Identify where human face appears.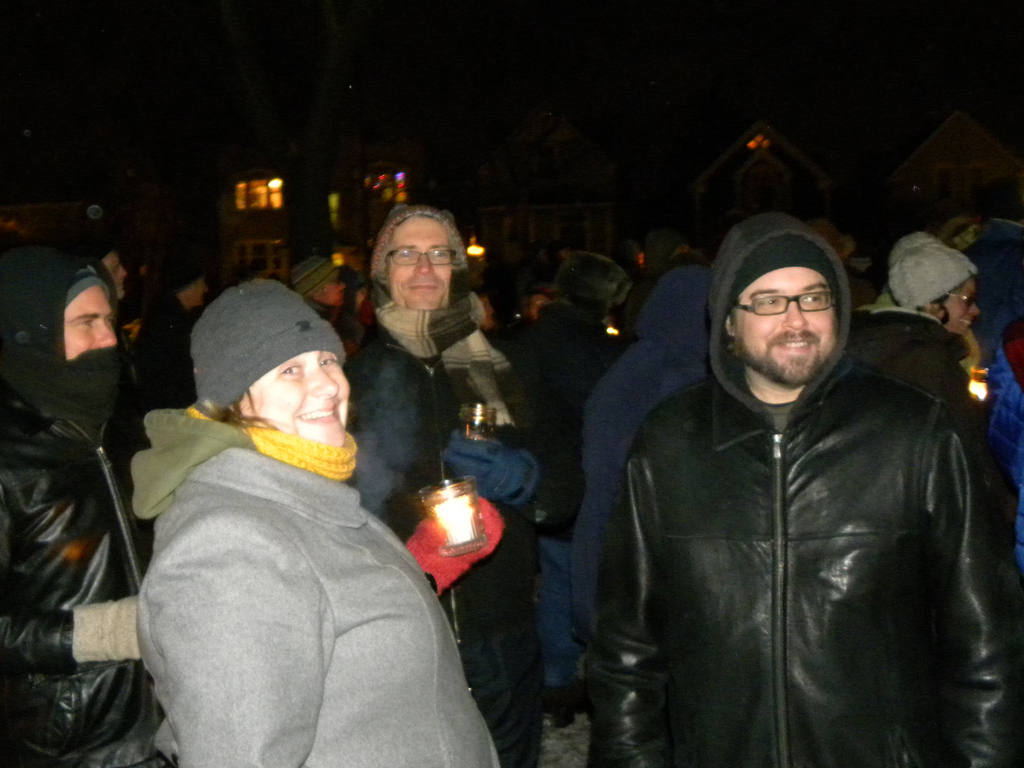
Appears at box(63, 281, 117, 363).
